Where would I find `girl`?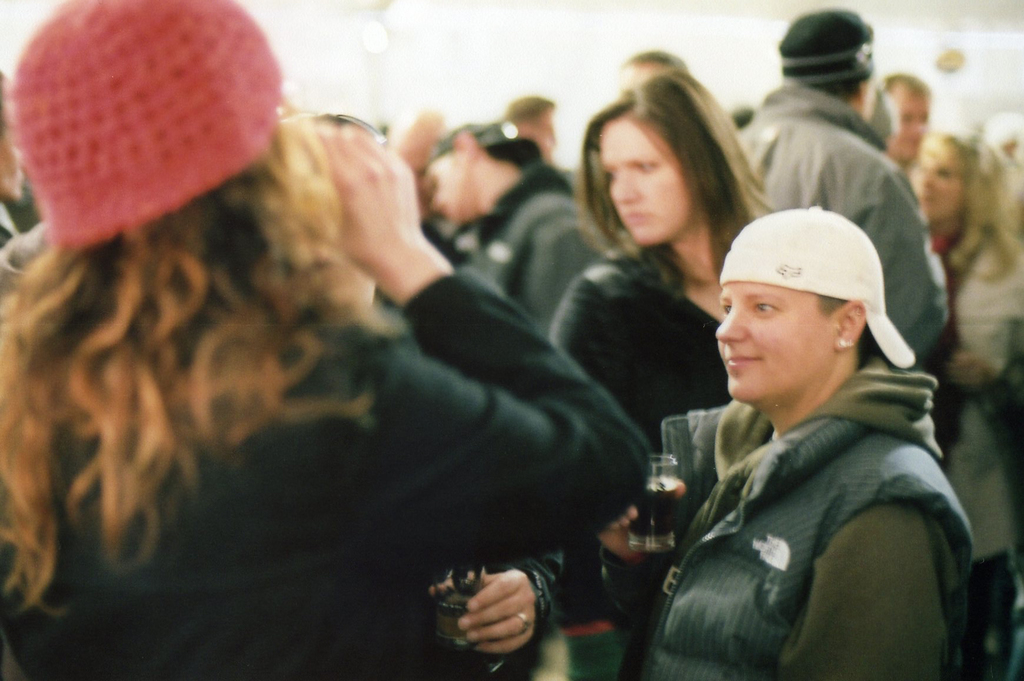
At bbox=(549, 63, 778, 680).
